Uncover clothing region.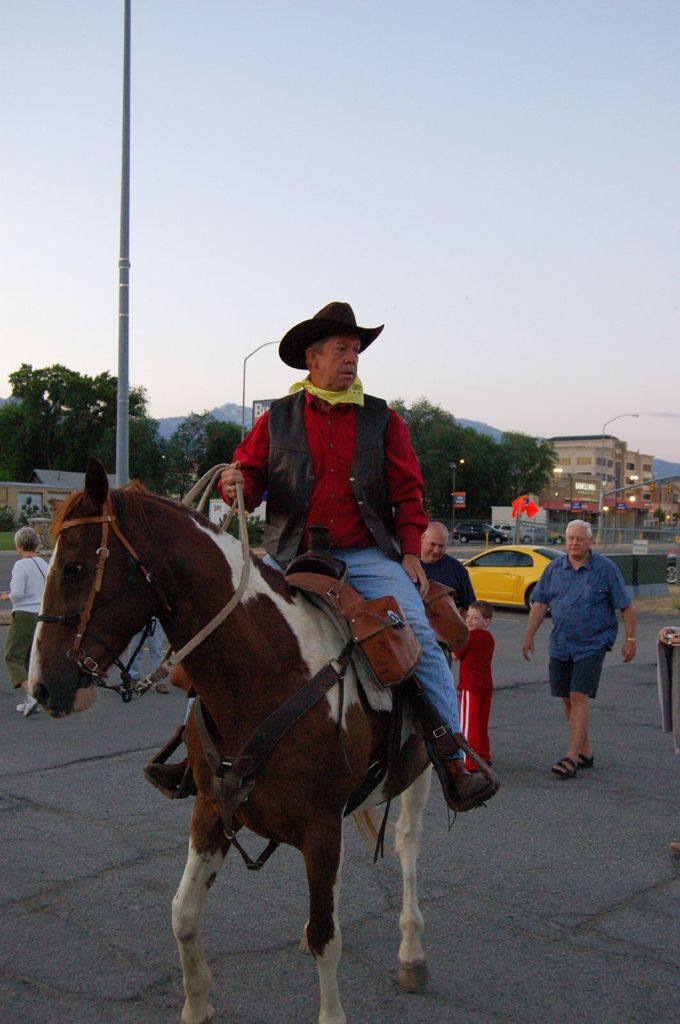
Uncovered: x1=519 y1=545 x2=642 y2=697.
